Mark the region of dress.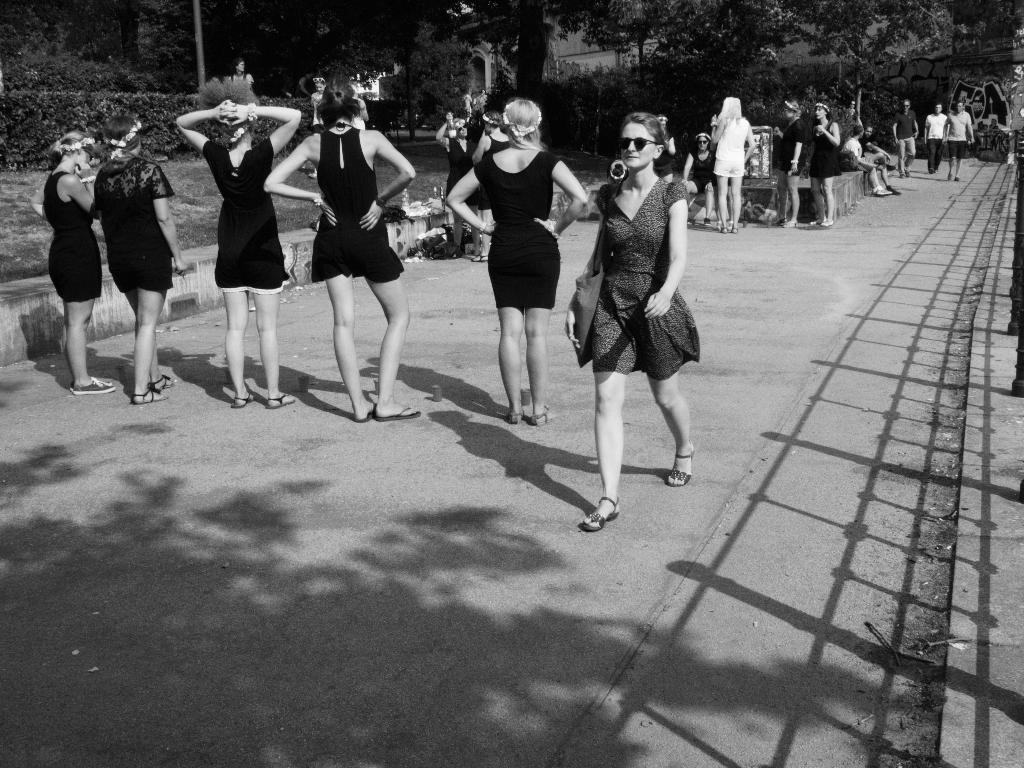
Region: <box>476,144,559,314</box>.
